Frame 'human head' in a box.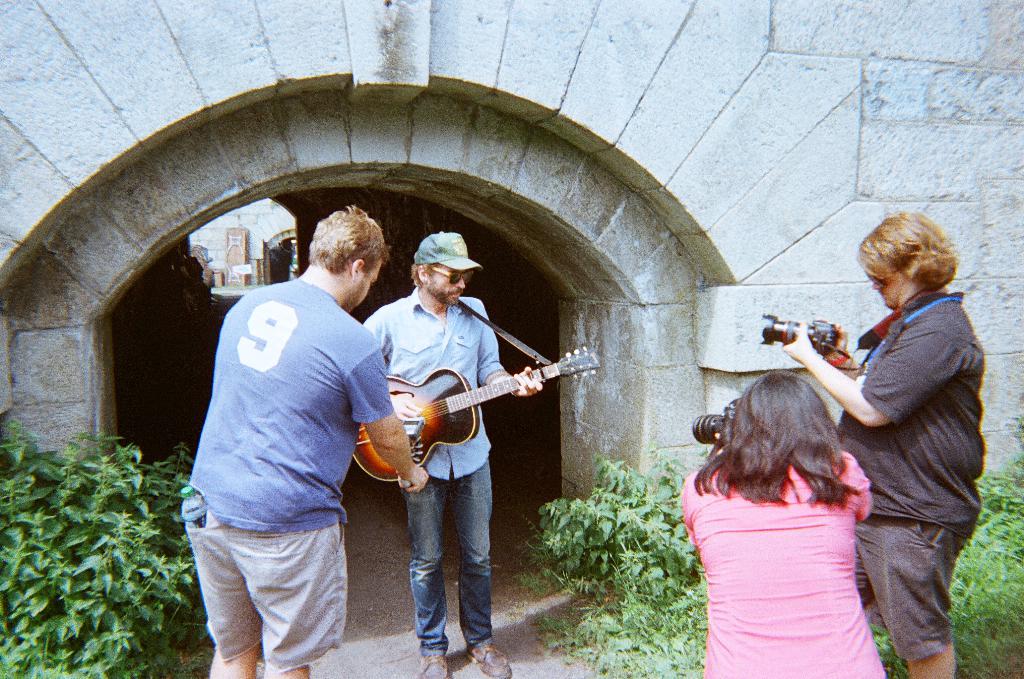
(left=723, top=374, right=840, bottom=450).
